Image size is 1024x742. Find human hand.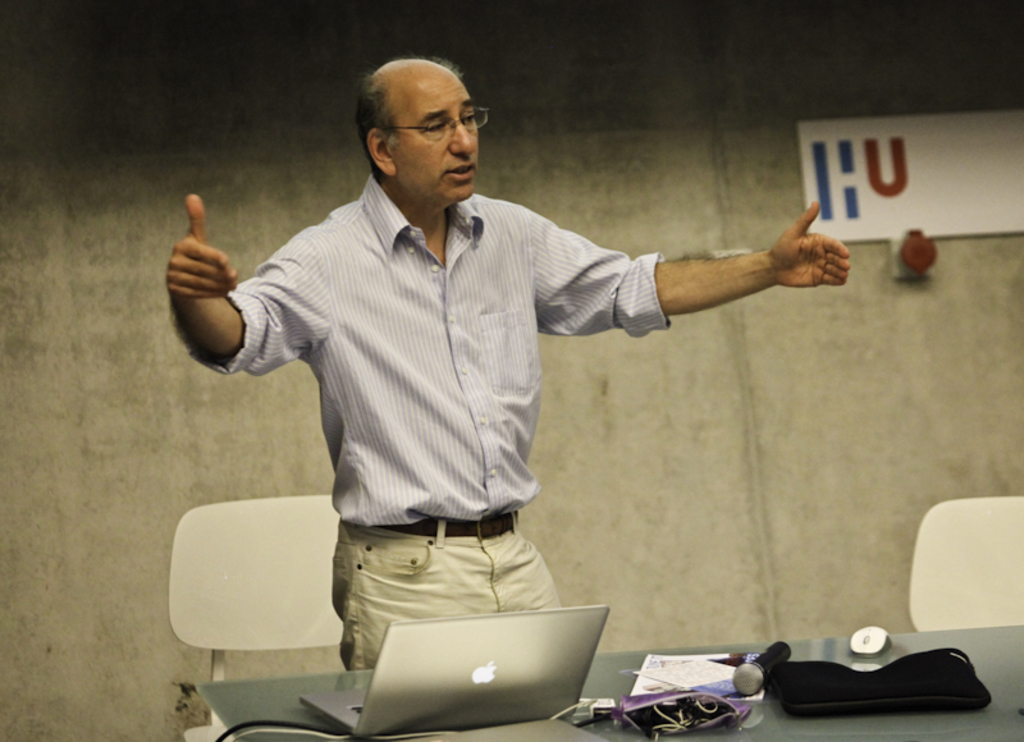
x1=146 y1=200 x2=220 y2=322.
